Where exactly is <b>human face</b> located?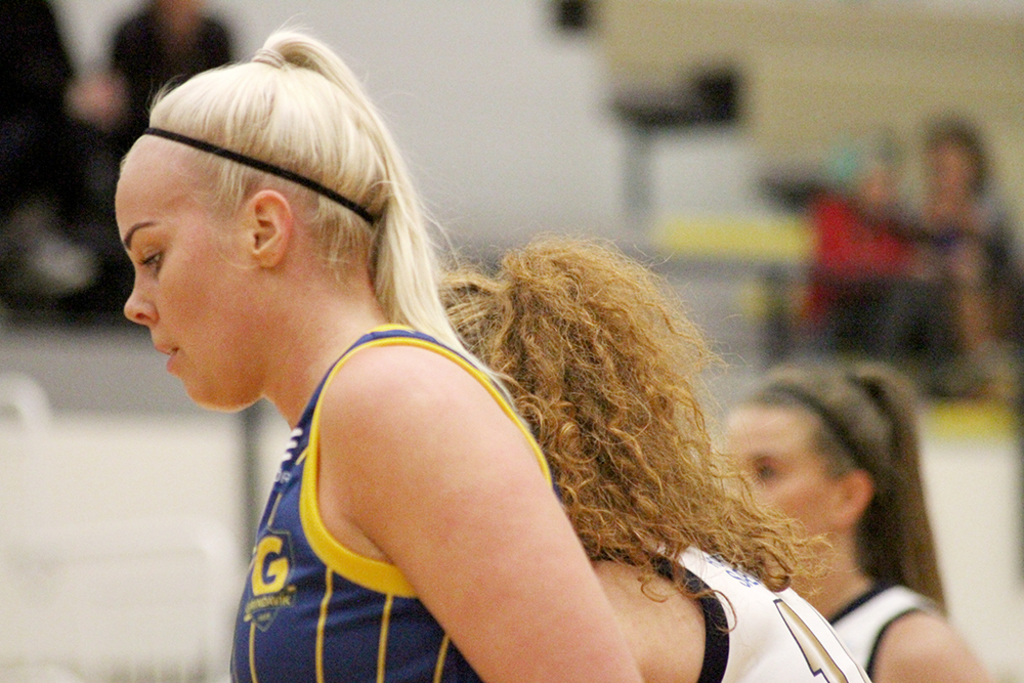
Its bounding box is (112,175,253,415).
